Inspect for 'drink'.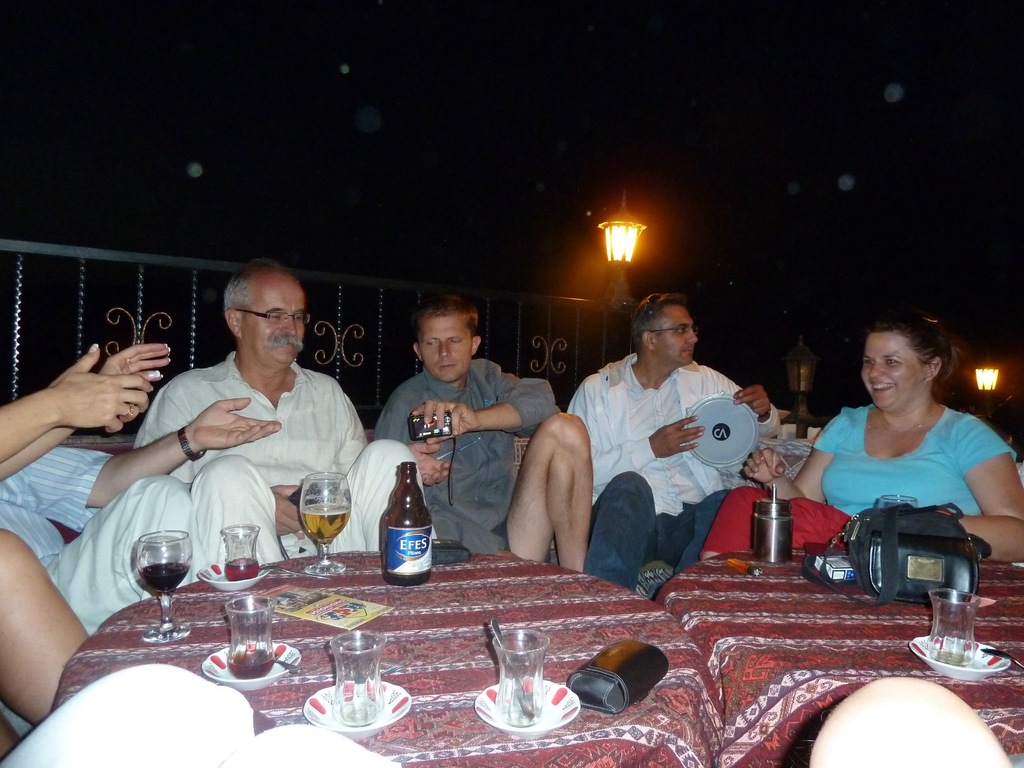
Inspection: 373:479:436:589.
